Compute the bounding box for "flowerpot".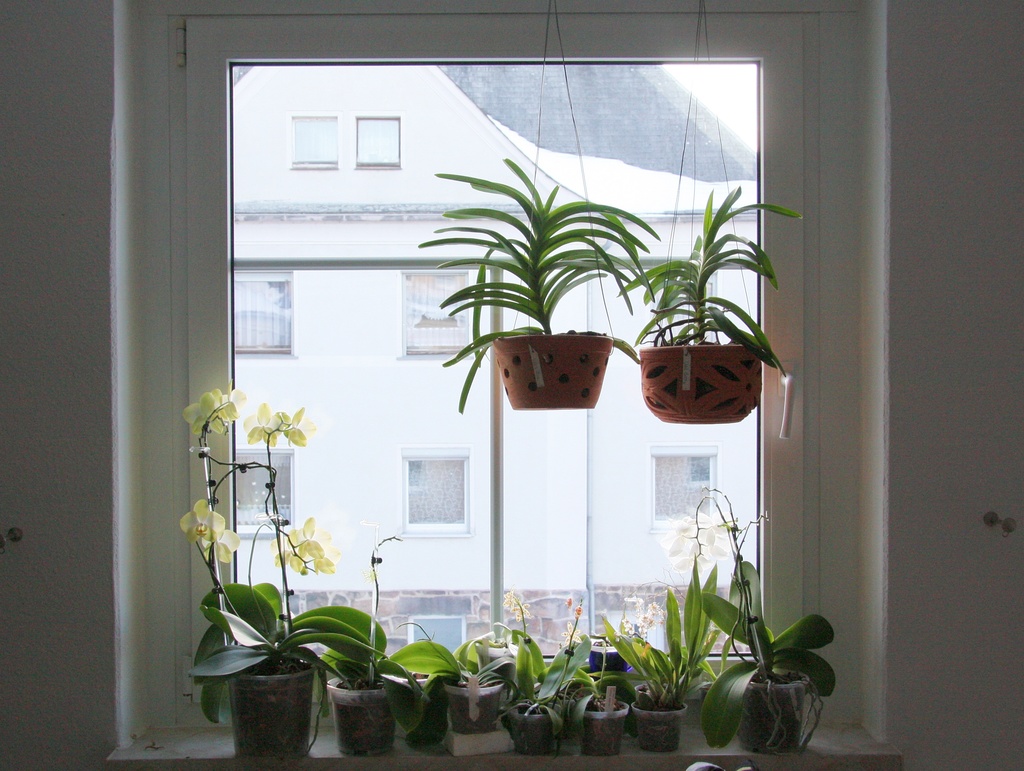
locate(630, 694, 683, 749).
